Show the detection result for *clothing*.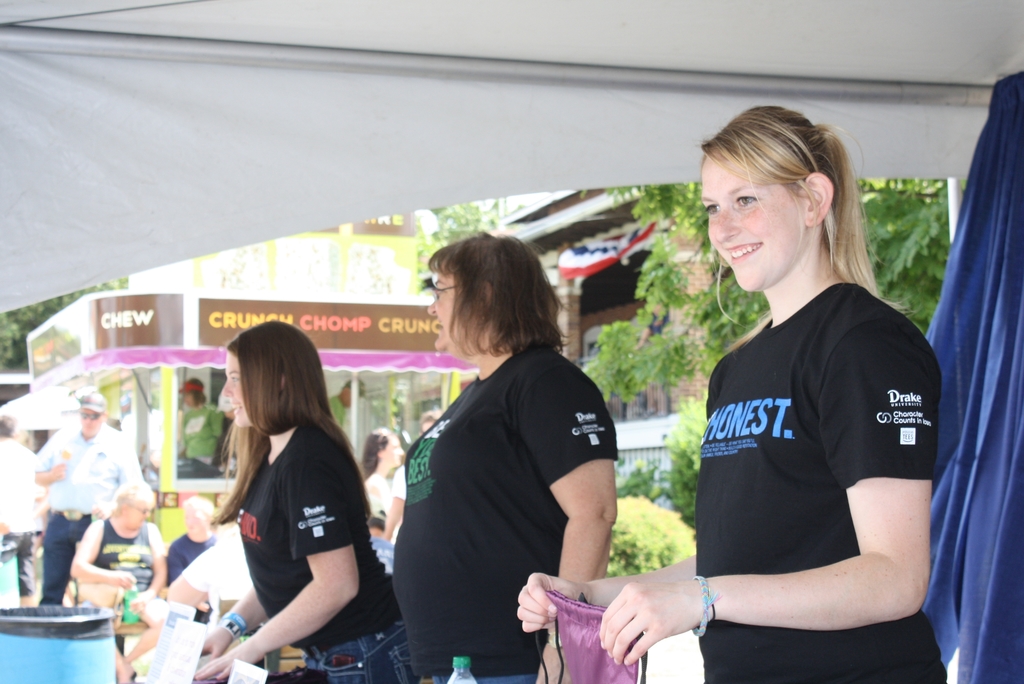
l=165, t=526, r=216, b=624.
